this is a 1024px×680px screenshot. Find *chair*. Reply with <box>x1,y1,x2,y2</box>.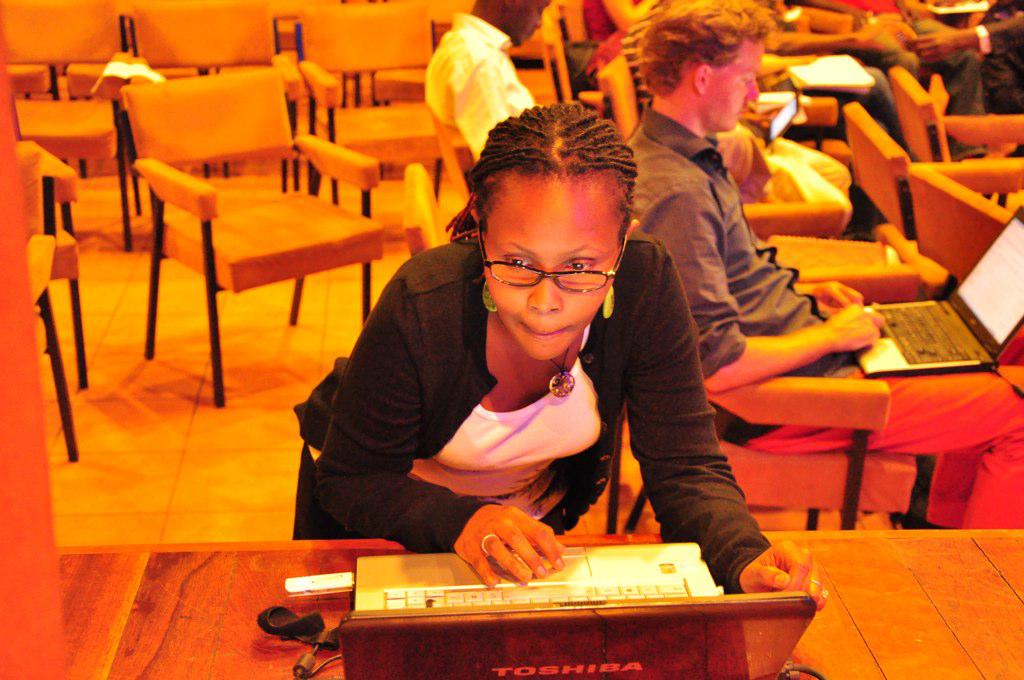
<box>0,0,149,222</box>.
